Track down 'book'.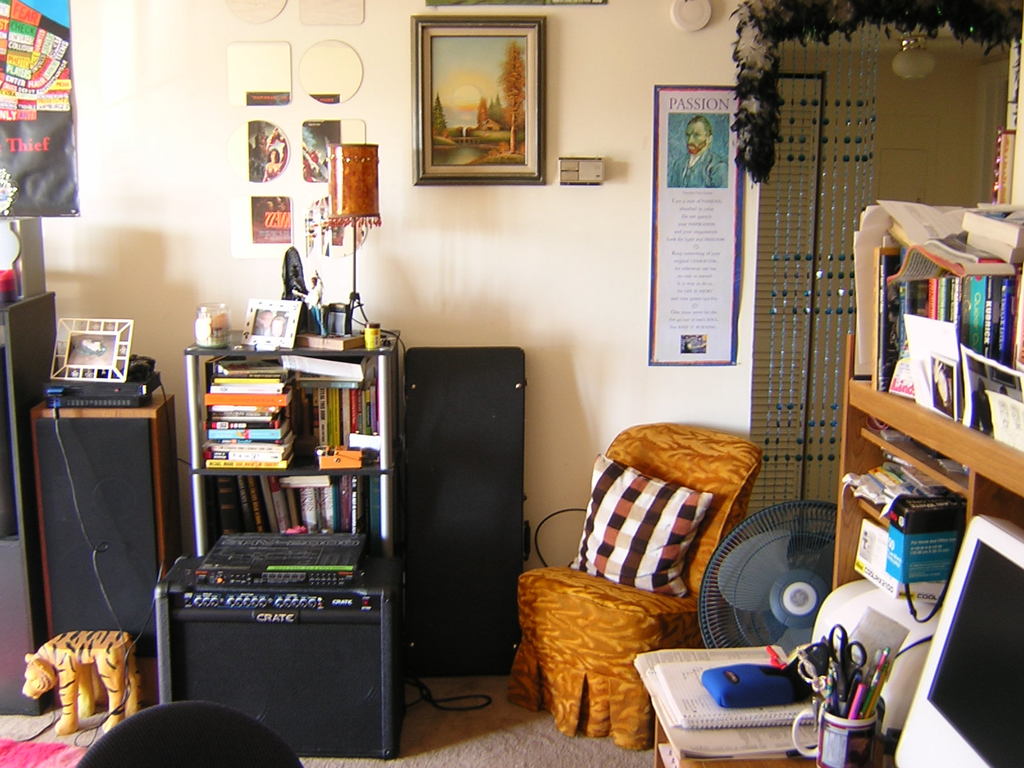
Tracked to locate(966, 271, 989, 360).
